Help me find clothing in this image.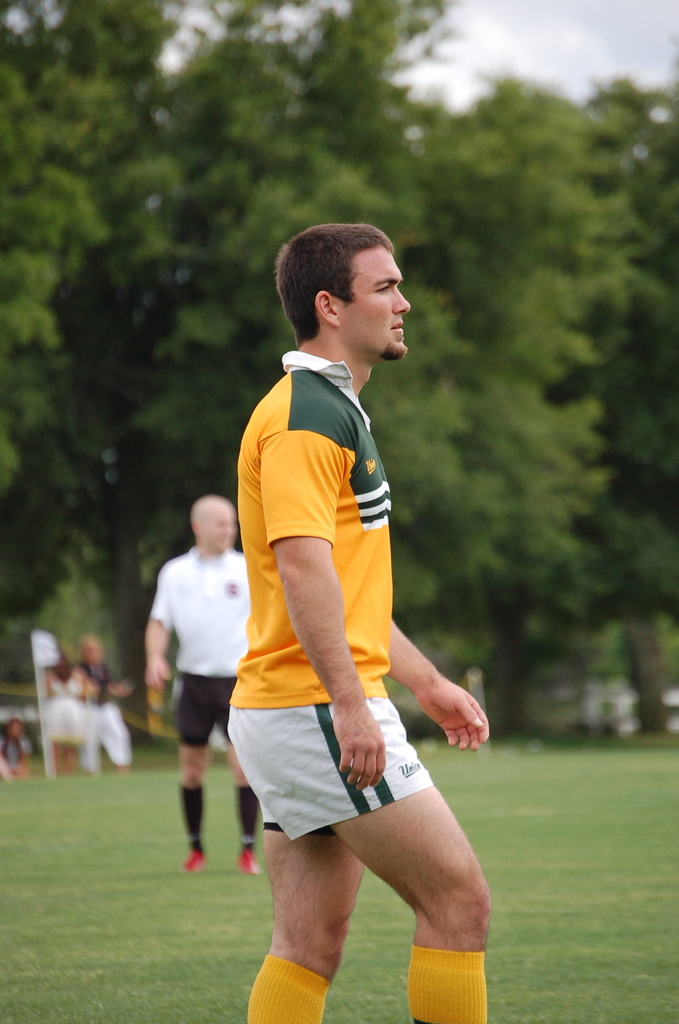
Found it: BBox(144, 536, 265, 762).
